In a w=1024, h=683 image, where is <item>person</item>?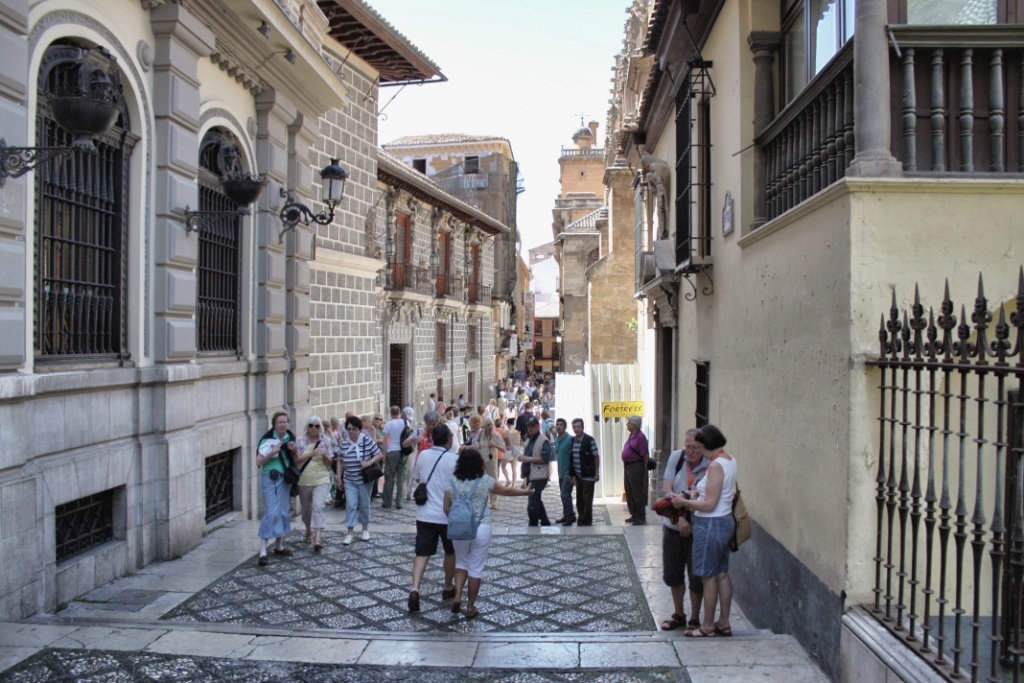
(571, 417, 600, 524).
